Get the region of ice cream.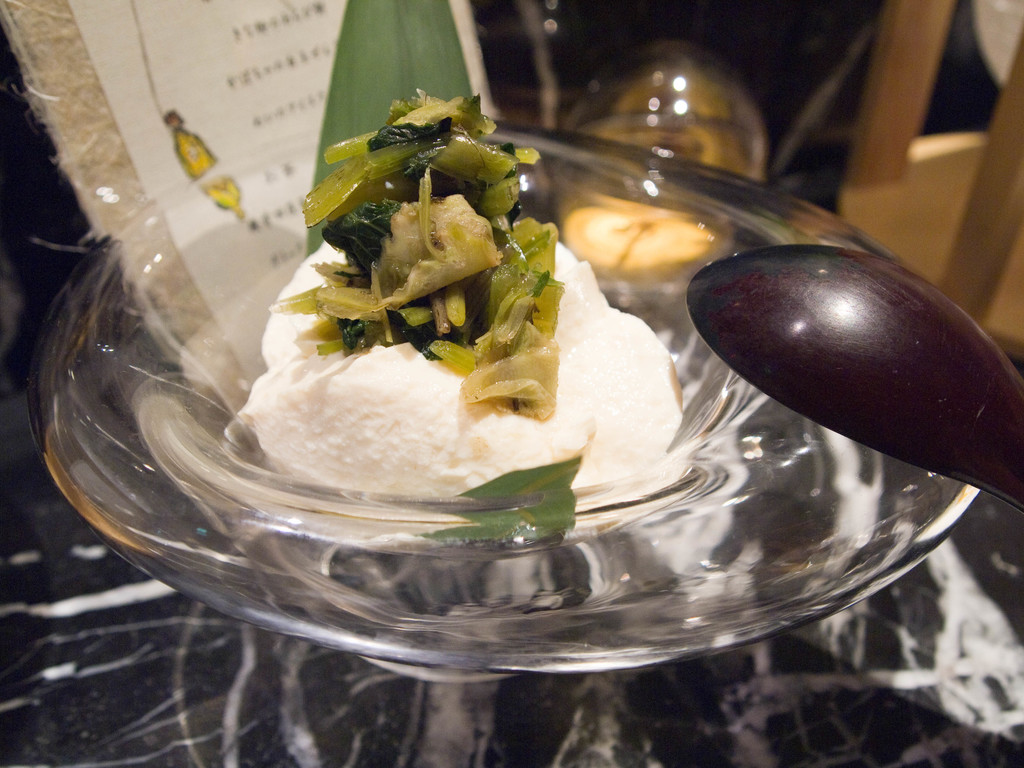
{"left": 223, "top": 92, "right": 863, "bottom": 561}.
